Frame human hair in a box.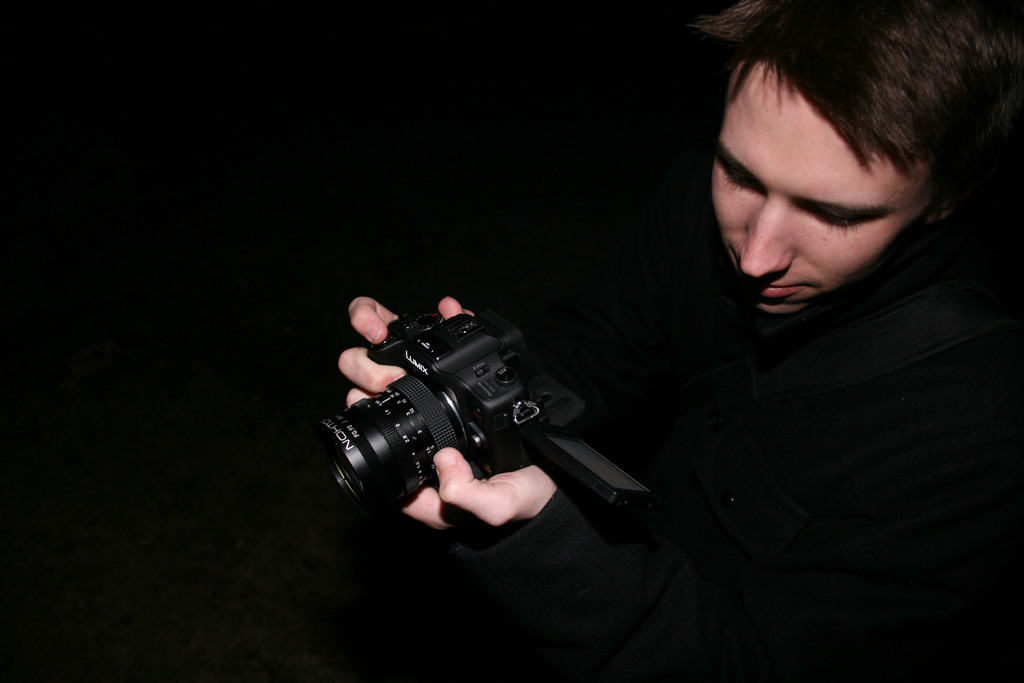
700/7/1006/250.
